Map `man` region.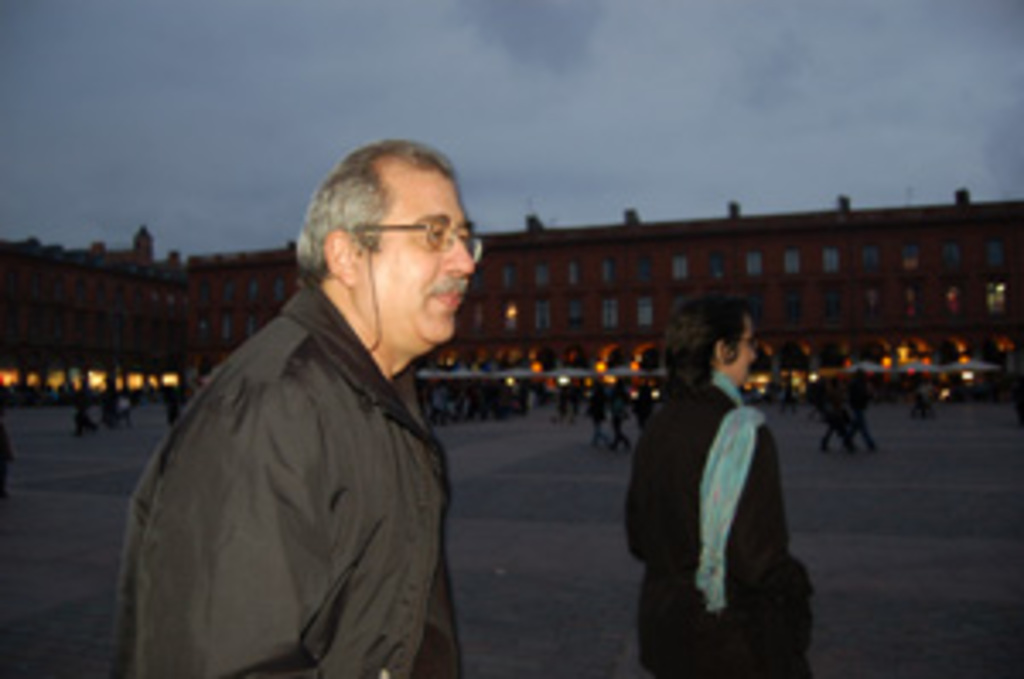
Mapped to 126, 126, 505, 669.
